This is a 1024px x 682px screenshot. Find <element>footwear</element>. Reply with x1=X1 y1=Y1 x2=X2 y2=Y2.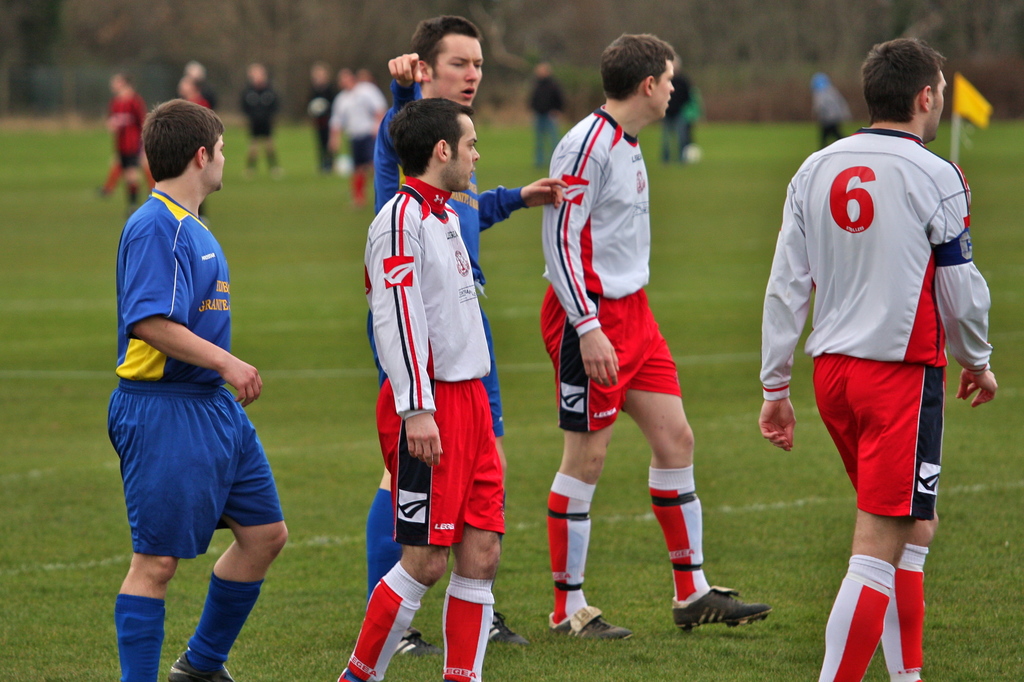
x1=397 y1=628 x2=435 y2=650.
